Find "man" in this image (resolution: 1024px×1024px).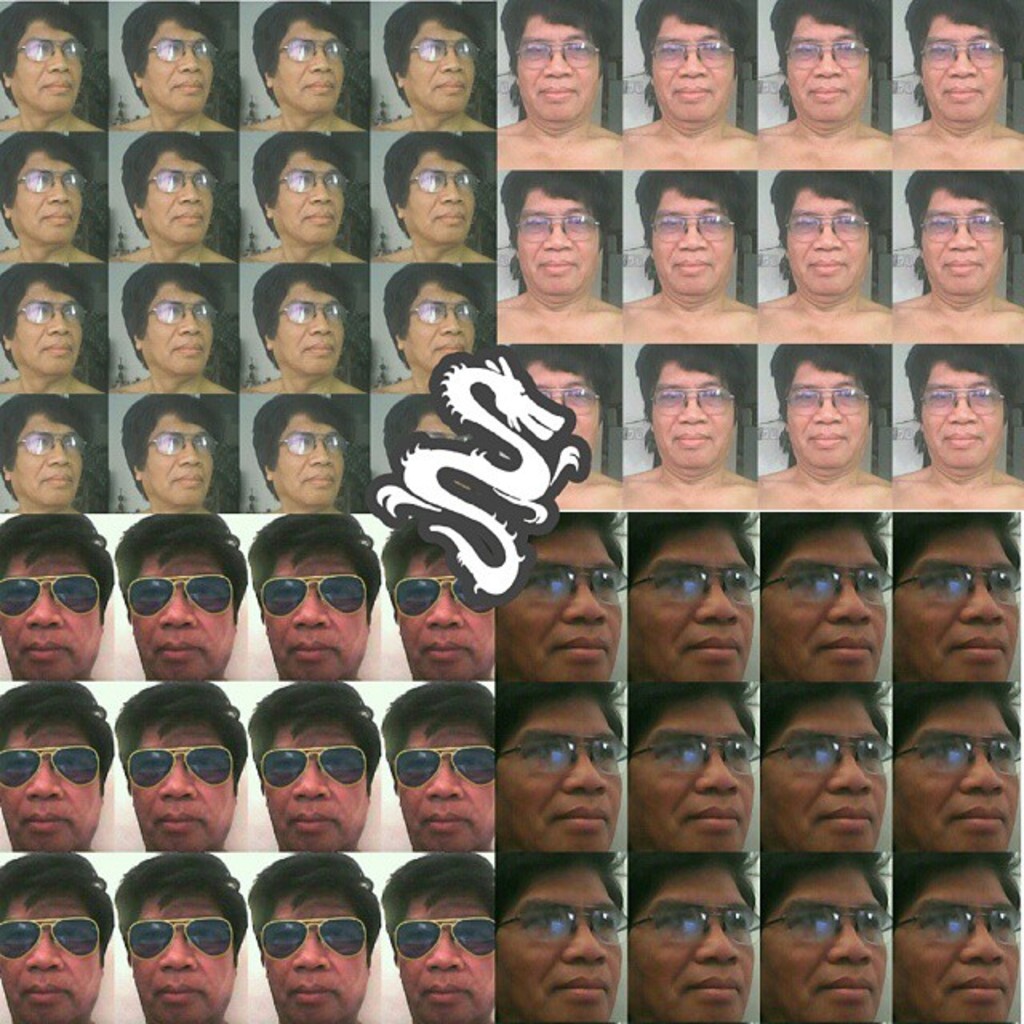
select_region(893, 0, 1022, 168).
